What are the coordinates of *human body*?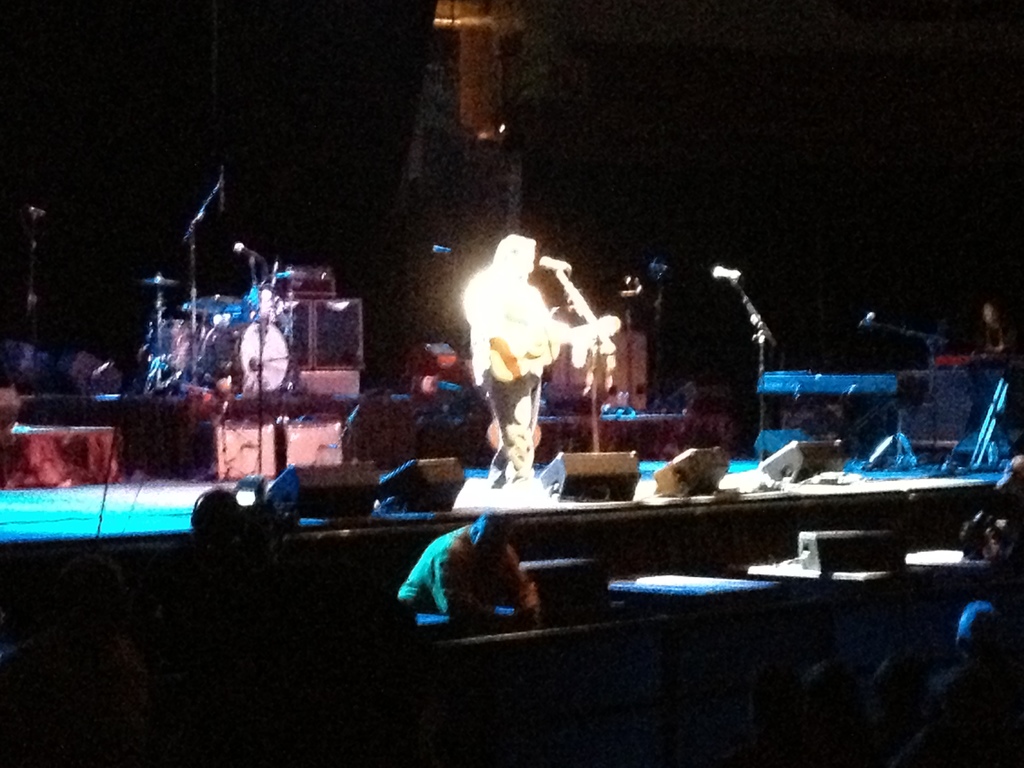
(458,237,611,439).
